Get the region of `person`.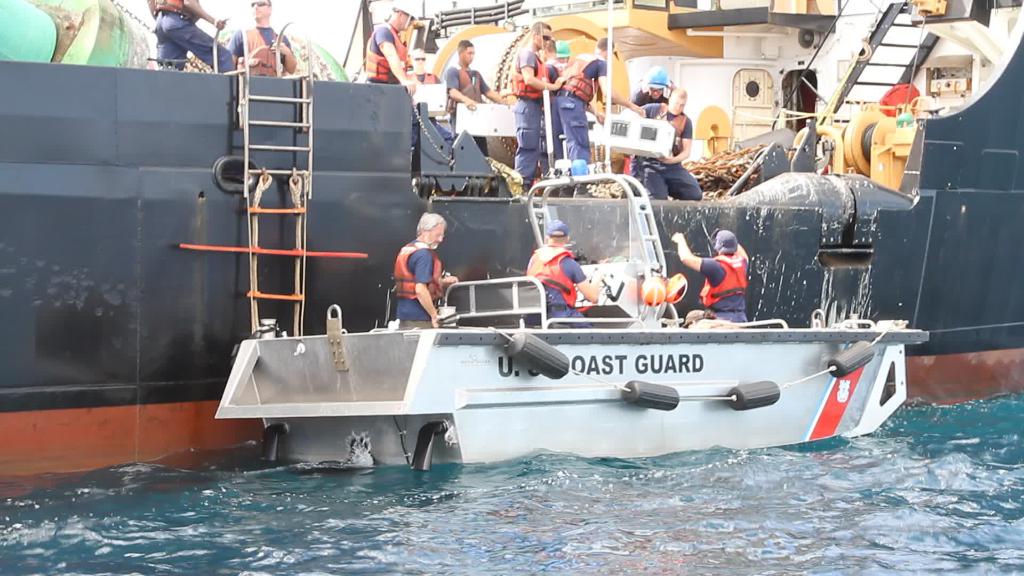
533 38 567 162.
